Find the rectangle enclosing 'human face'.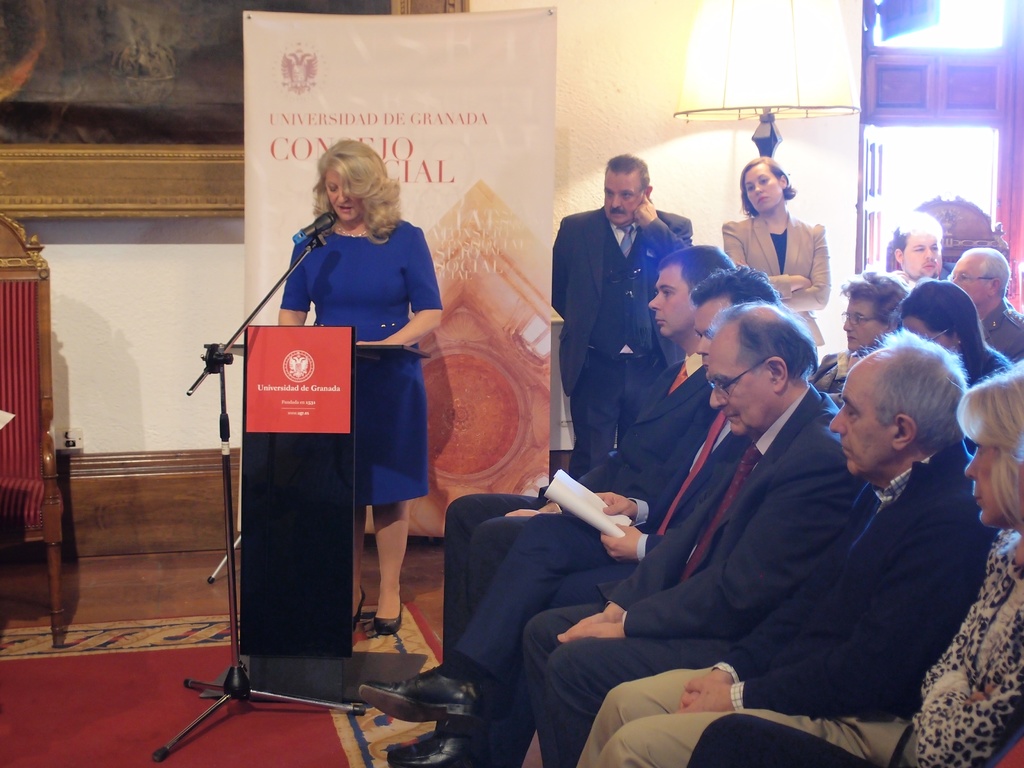
[824,364,915,488].
